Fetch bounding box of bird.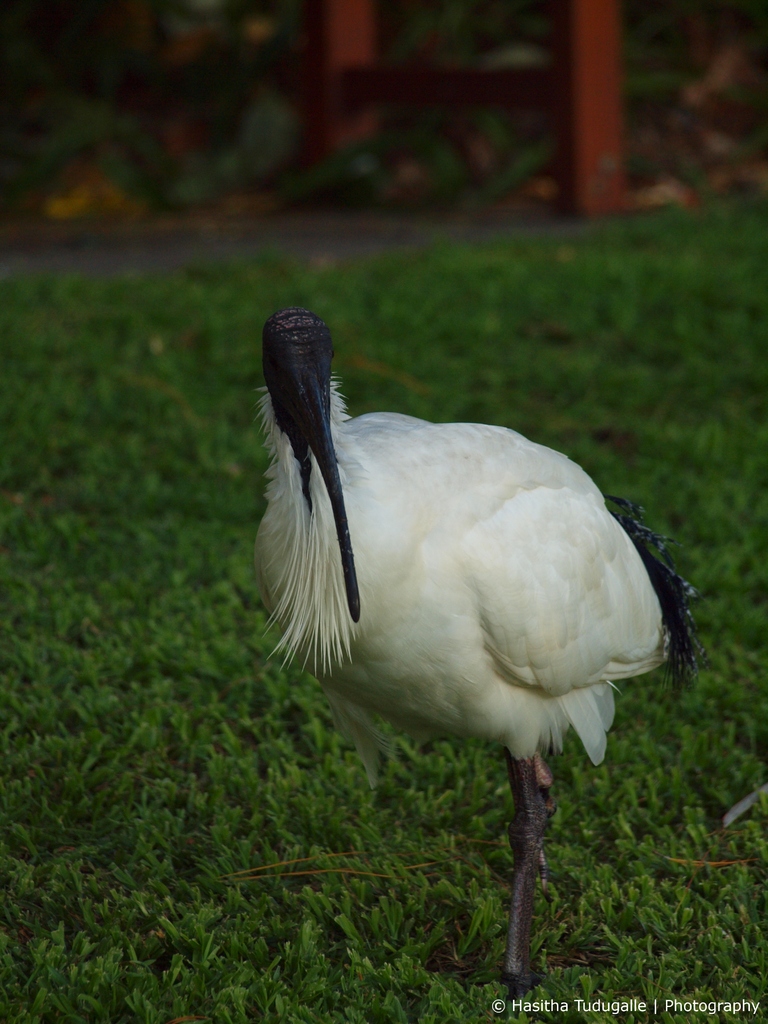
Bbox: bbox=[252, 301, 707, 1002].
